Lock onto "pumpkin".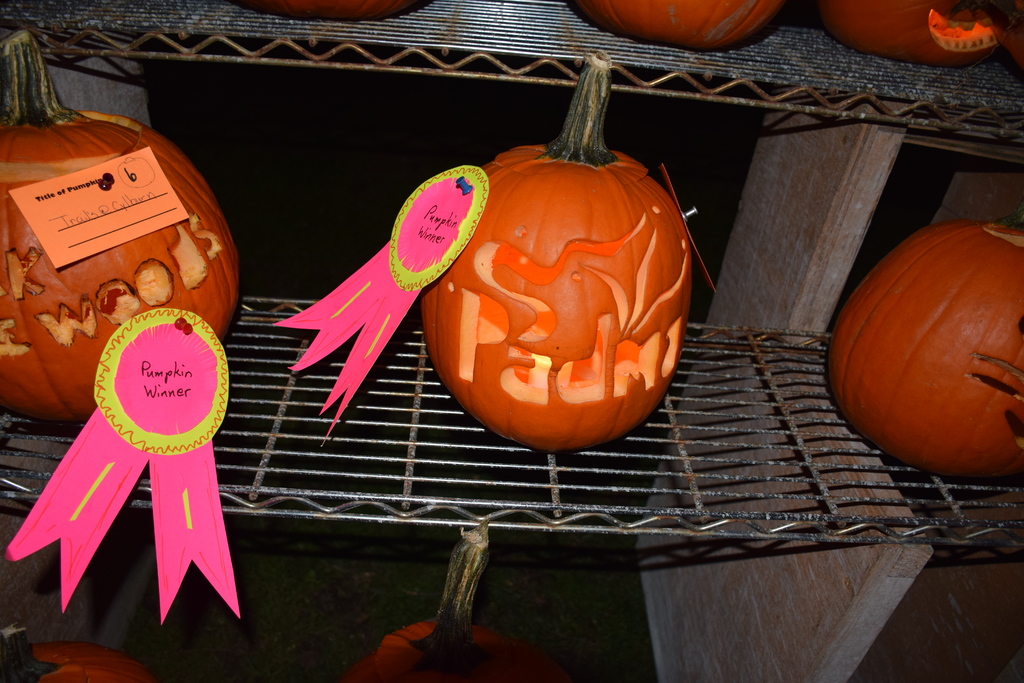
Locked: (830, 219, 1023, 483).
